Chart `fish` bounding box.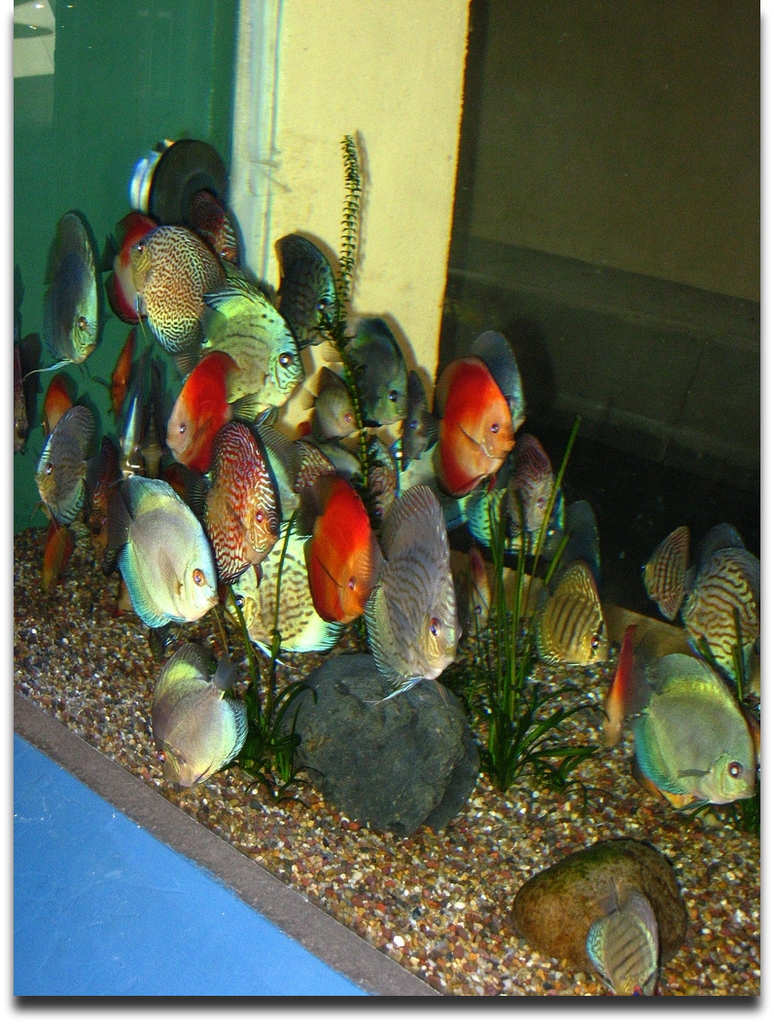
Charted: 502/441/545/538.
